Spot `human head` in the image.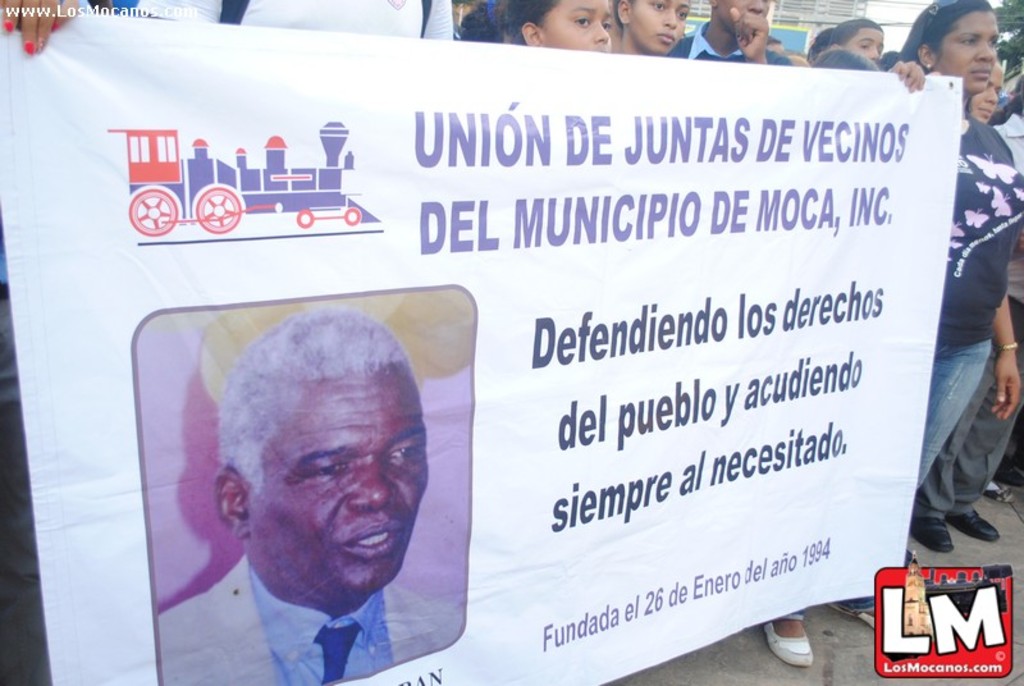
`human head` found at 820/49/881/73.
